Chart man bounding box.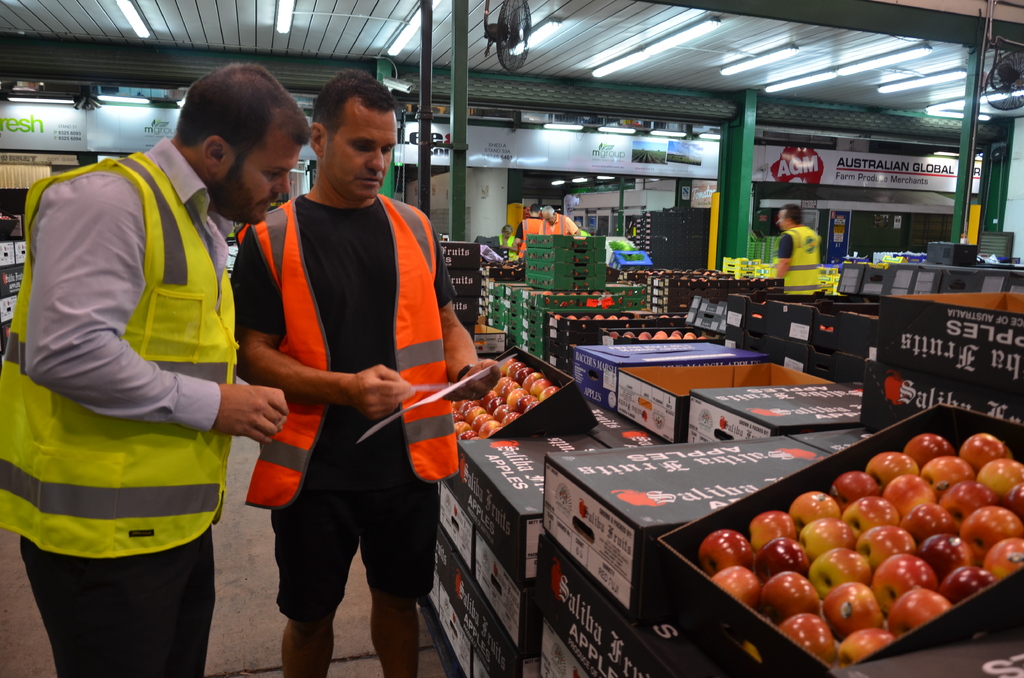
Charted: detection(0, 59, 290, 677).
